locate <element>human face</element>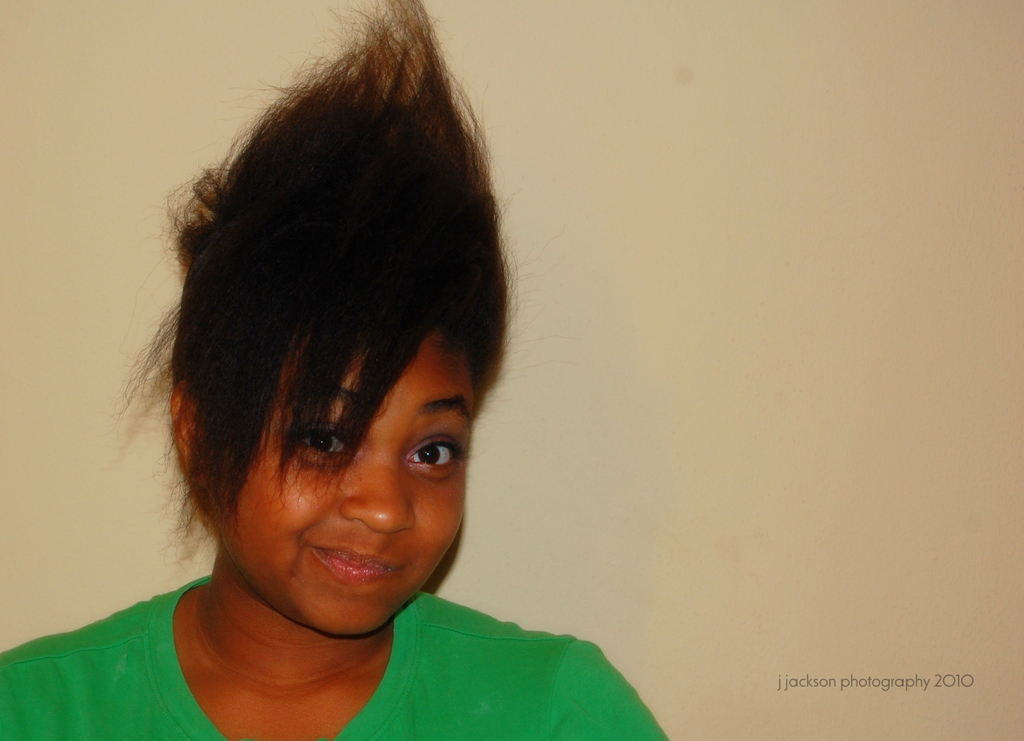
x1=220 y1=330 x2=476 y2=633
